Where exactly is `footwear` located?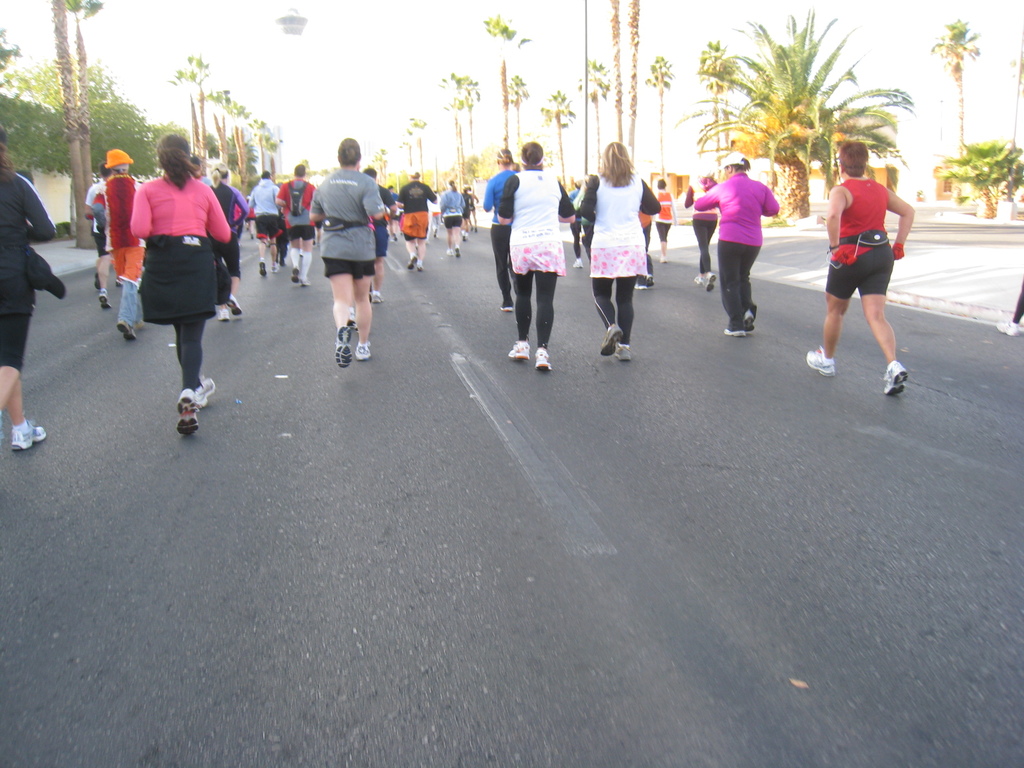
Its bounding box is l=291, t=266, r=299, b=284.
